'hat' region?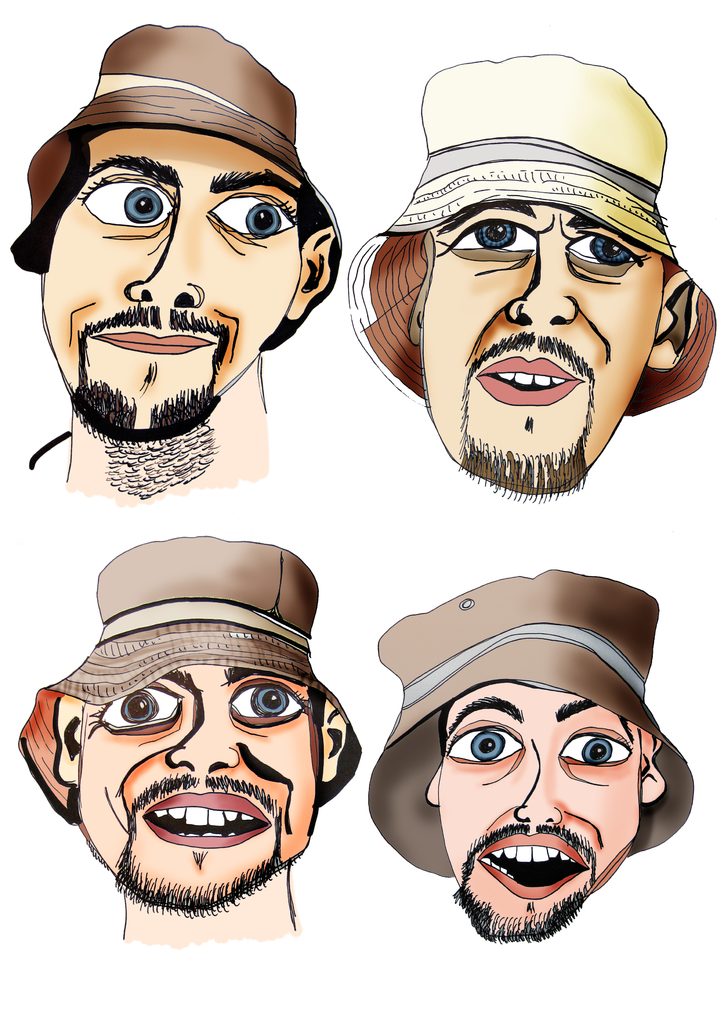
bbox=[365, 567, 697, 886]
